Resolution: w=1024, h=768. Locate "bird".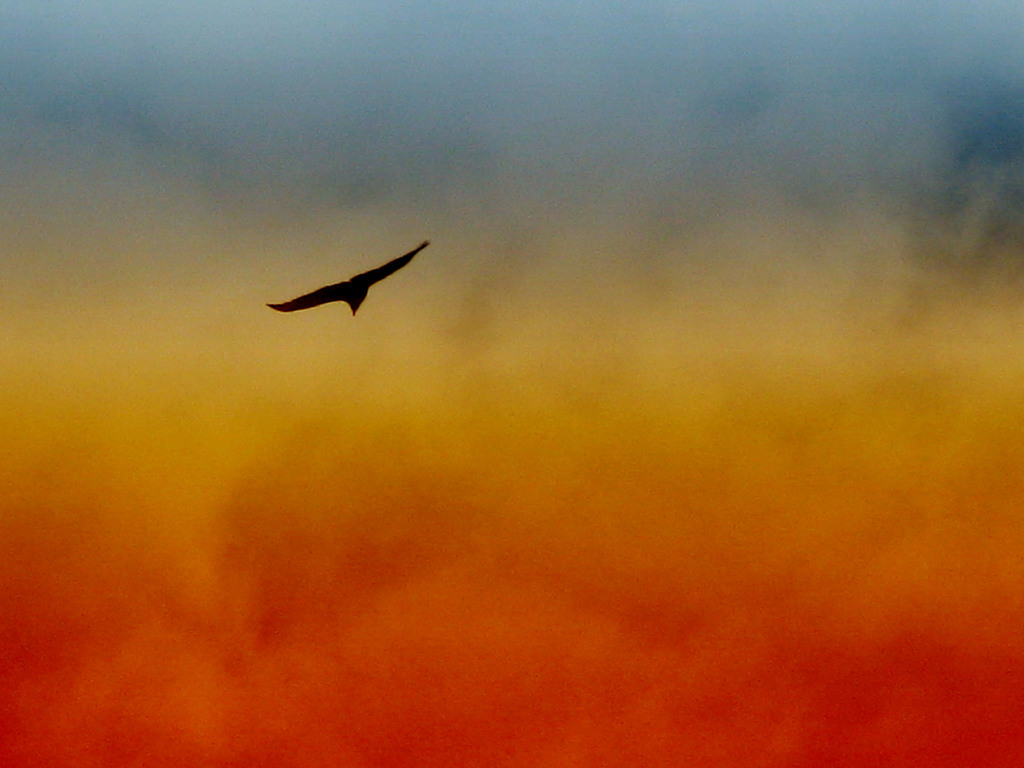
[left=255, top=241, right=426, bottom=327].
